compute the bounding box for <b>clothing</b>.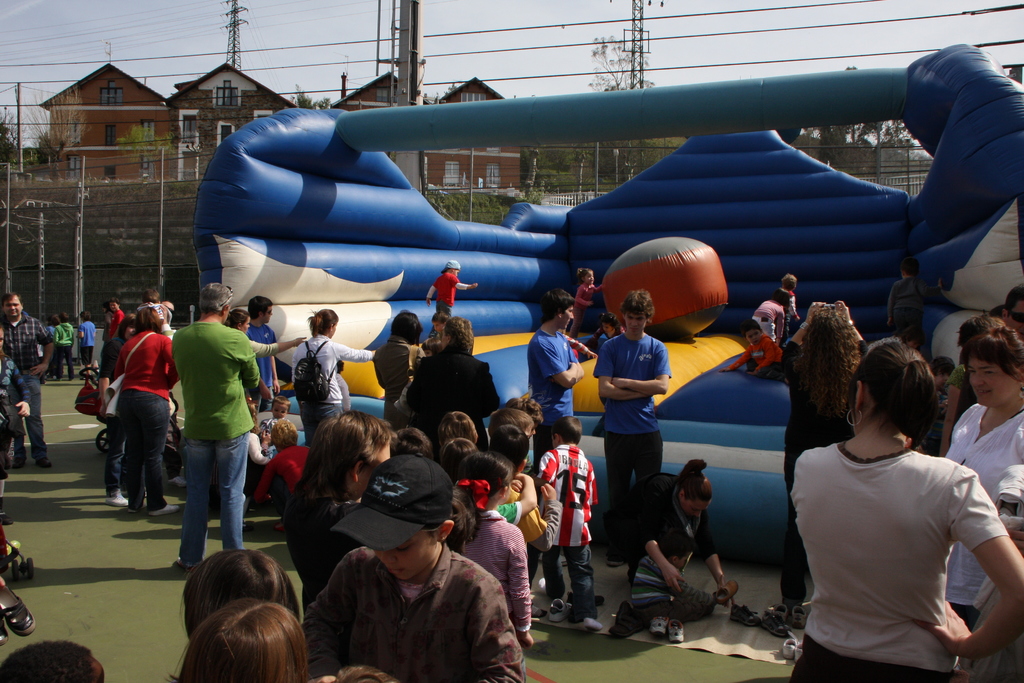
select_region(293, 540, 522, 678).
